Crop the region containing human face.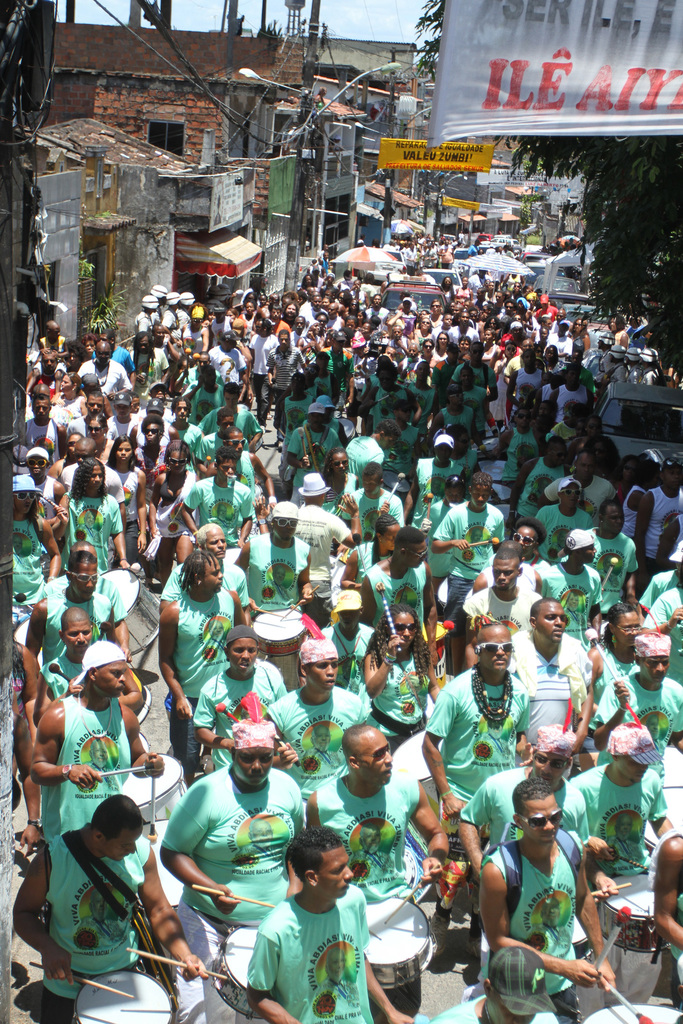
Crop region: rect(315, 312, 327, 332).
